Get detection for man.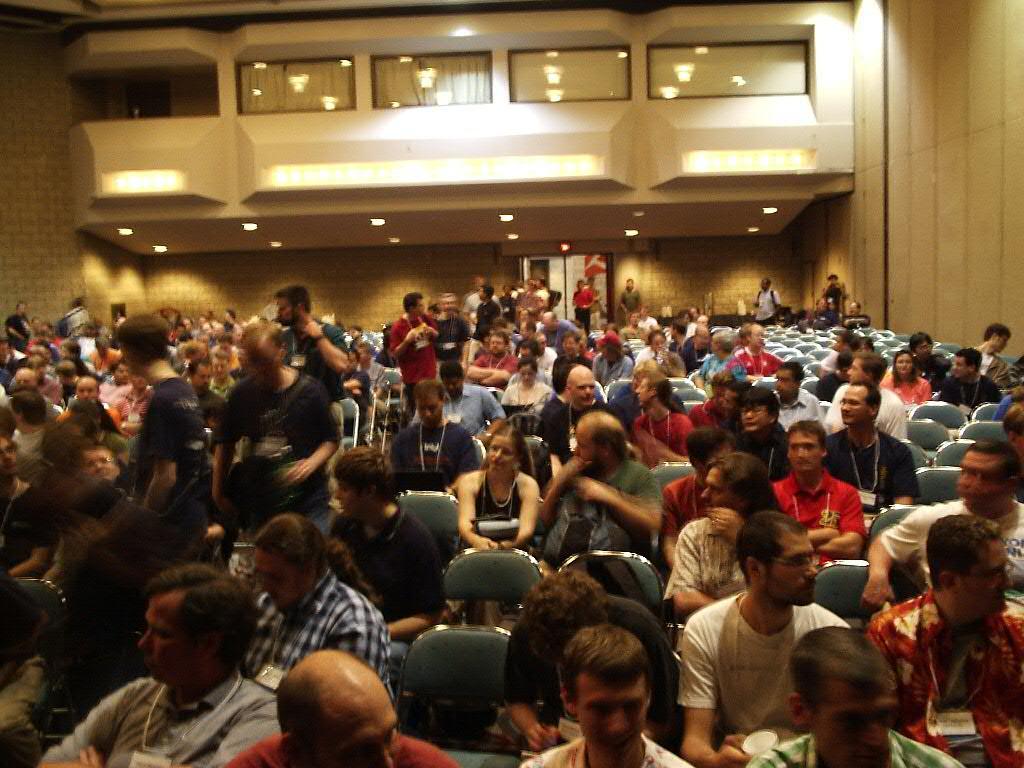
Detection: <bbox>532, 360, 622, 470</bbox>.
